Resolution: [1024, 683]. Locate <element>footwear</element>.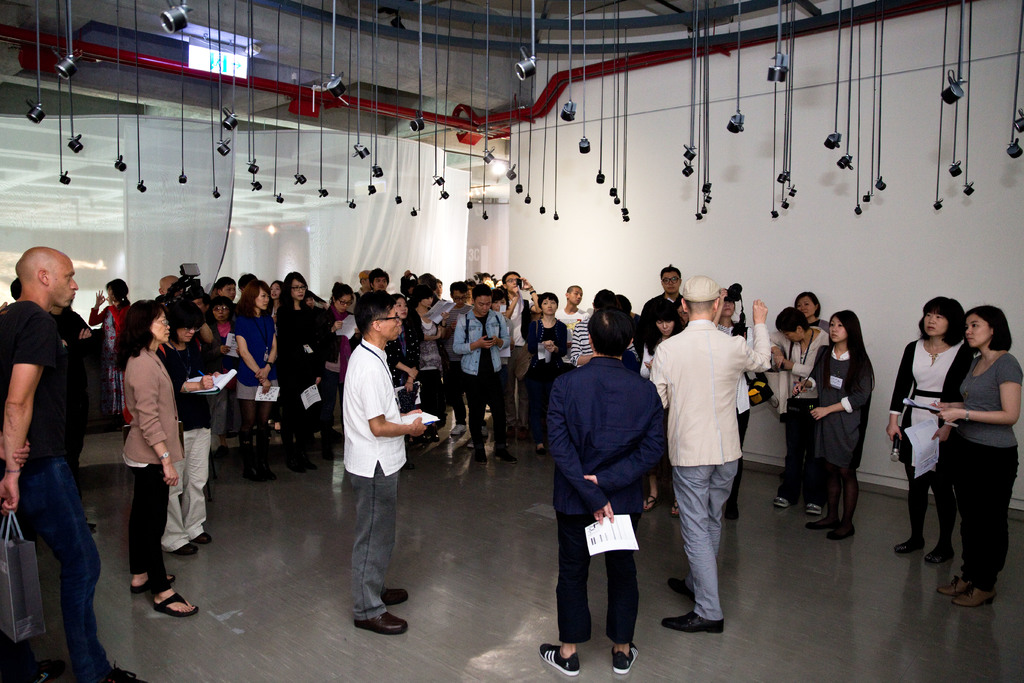
pyautogui.locateOnScreen(774, 497, 792, 507).
